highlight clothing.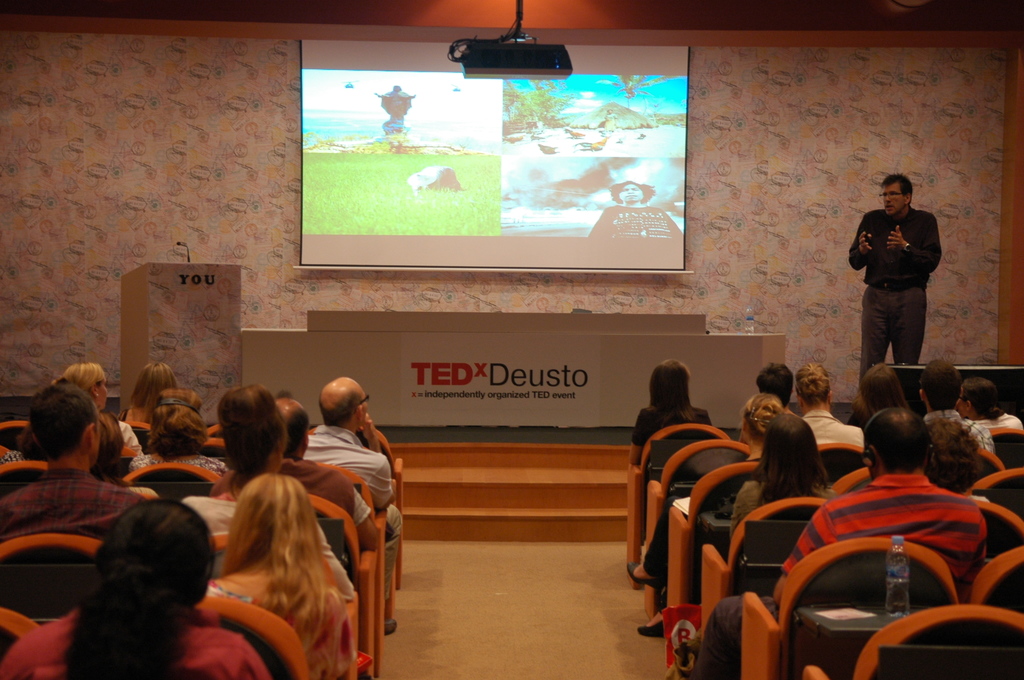
Highlighted region: 1, 604, 270, 679.
